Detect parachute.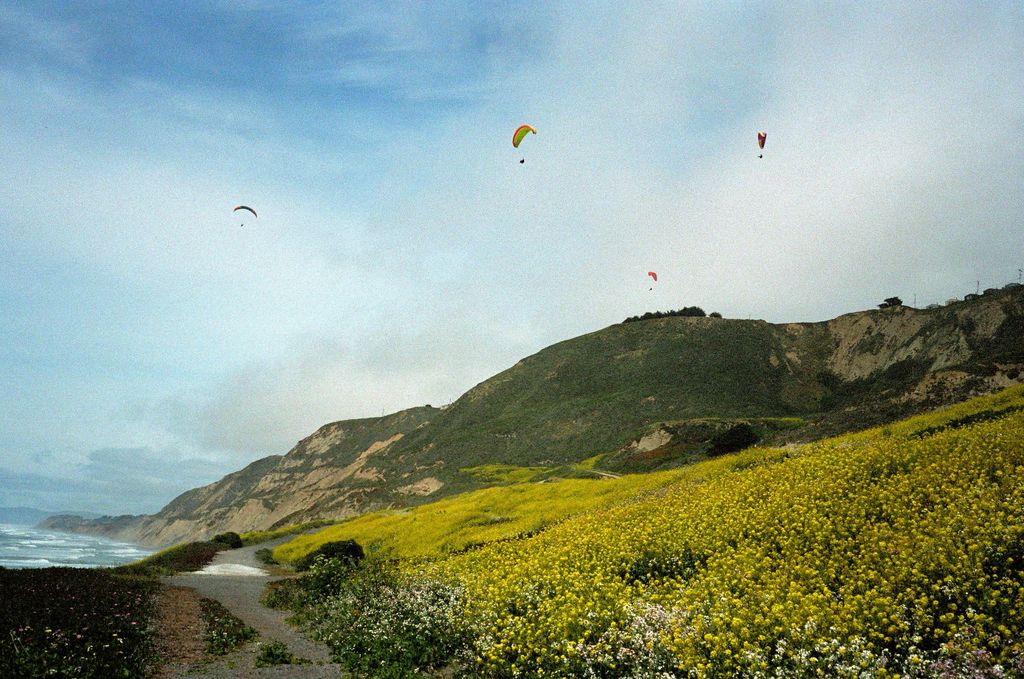
Detected at (left=501, top=110, right=554, bottom=166).
